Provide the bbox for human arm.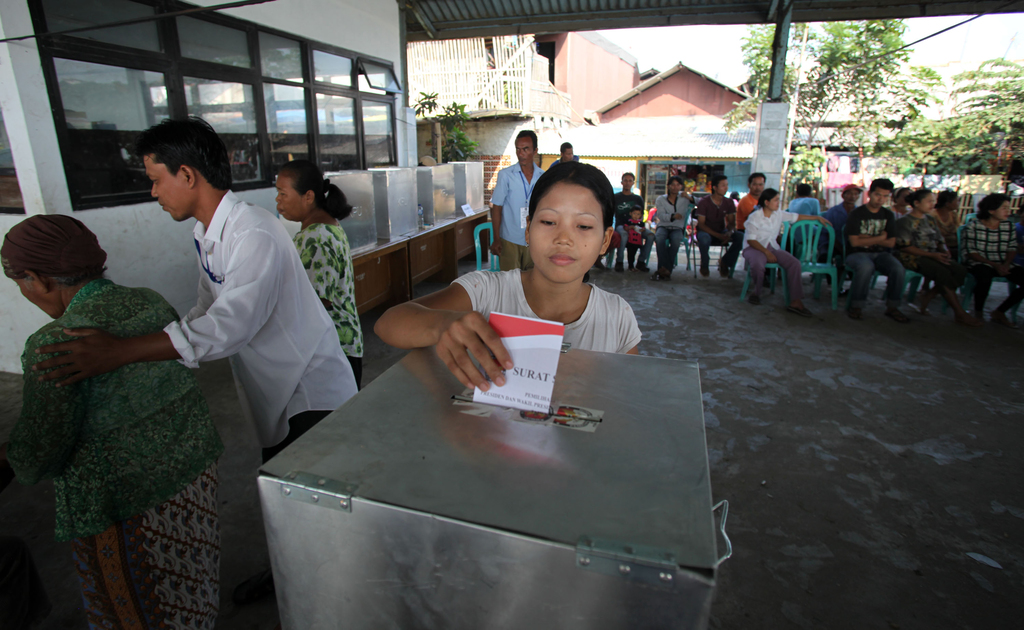
crop(656, 197, 682, 222).
